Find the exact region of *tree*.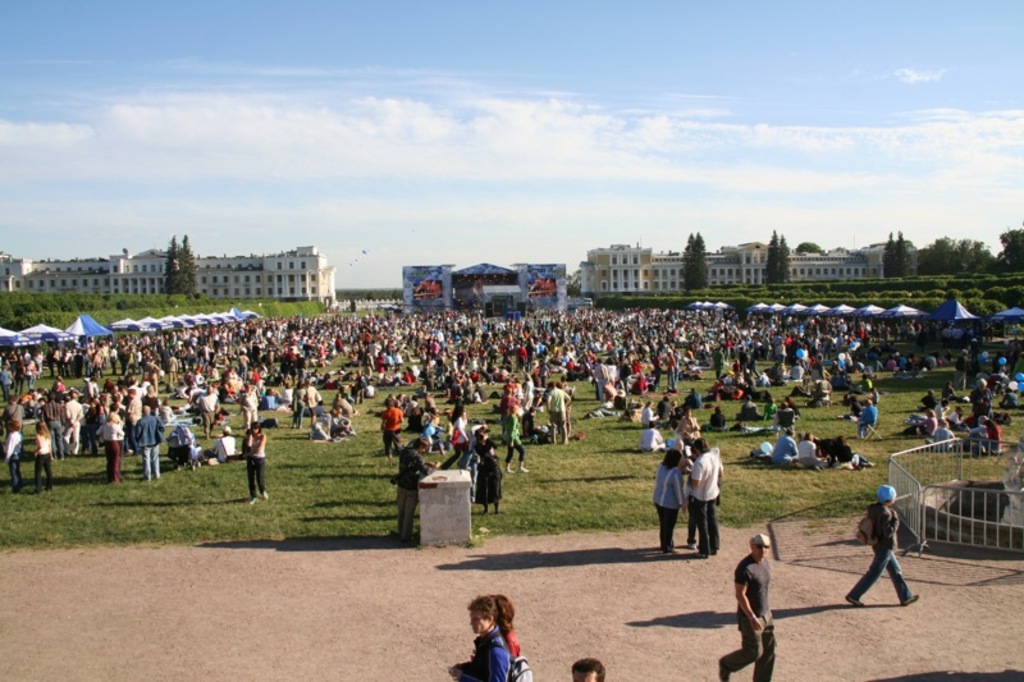
Exact region: (x1=925, y1=239, x2=995, y2=271).
